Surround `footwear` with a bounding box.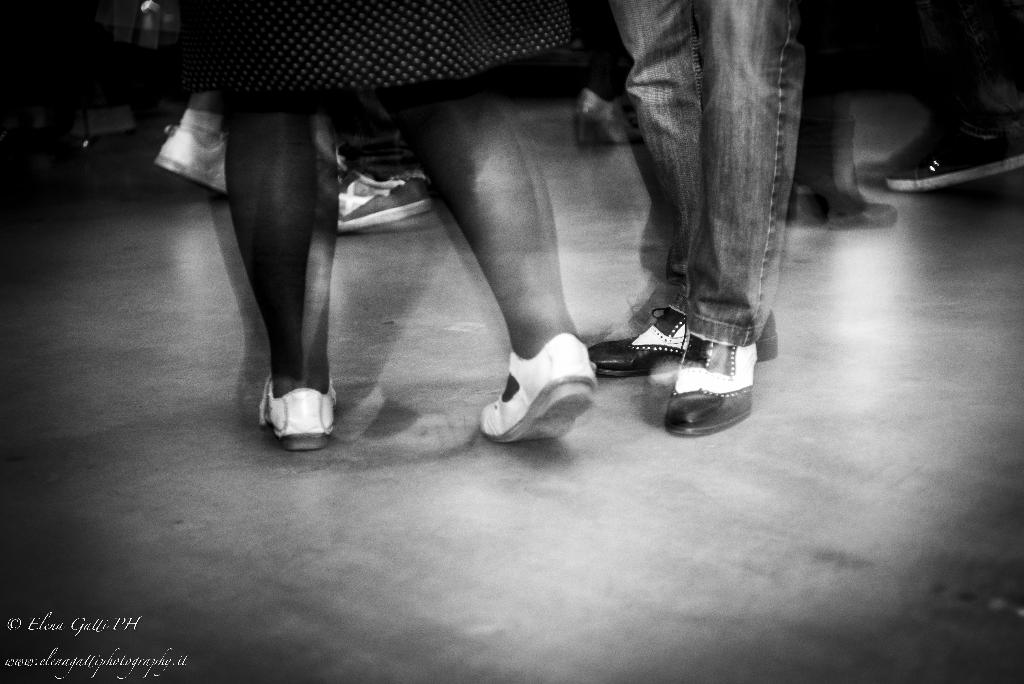
detection(260, 373, 348, 448).
